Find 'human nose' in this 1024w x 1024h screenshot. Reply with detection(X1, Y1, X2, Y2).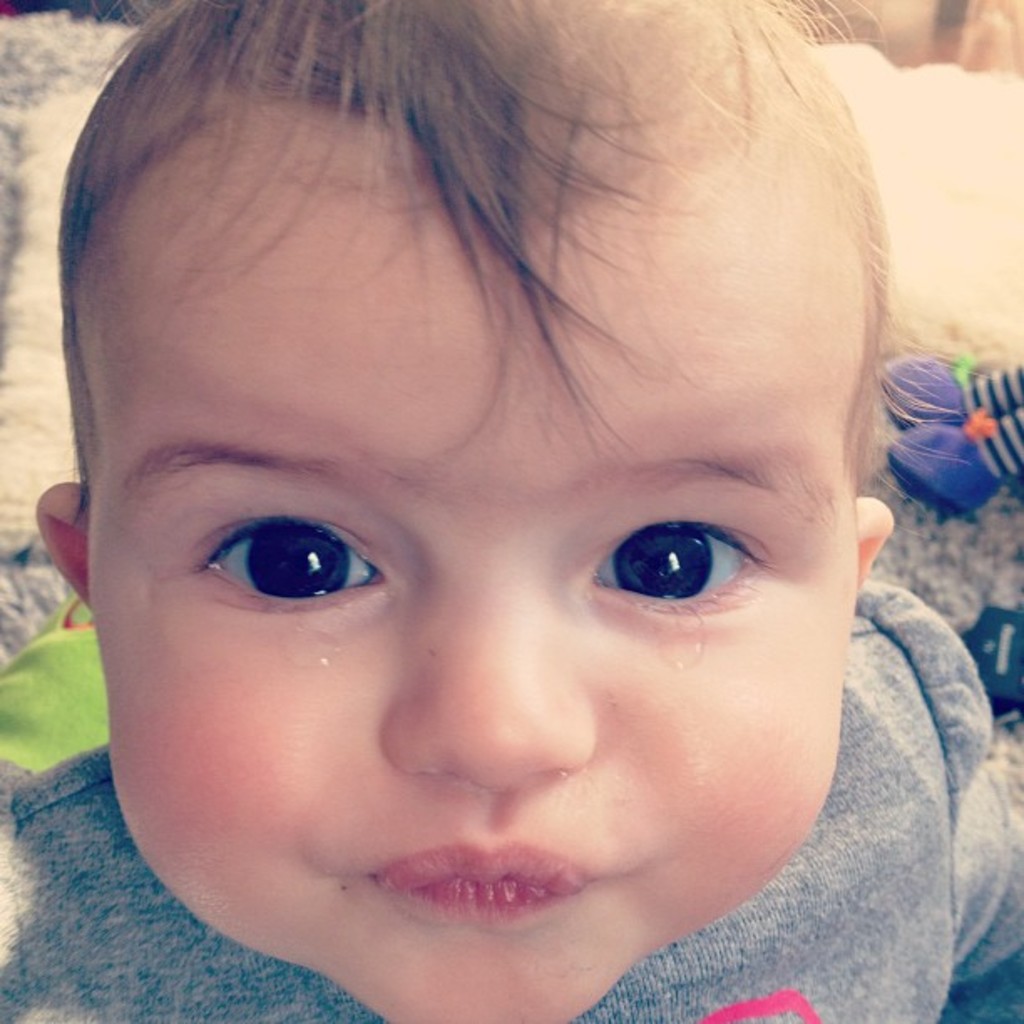
detection(387, 552, 599, 798).
